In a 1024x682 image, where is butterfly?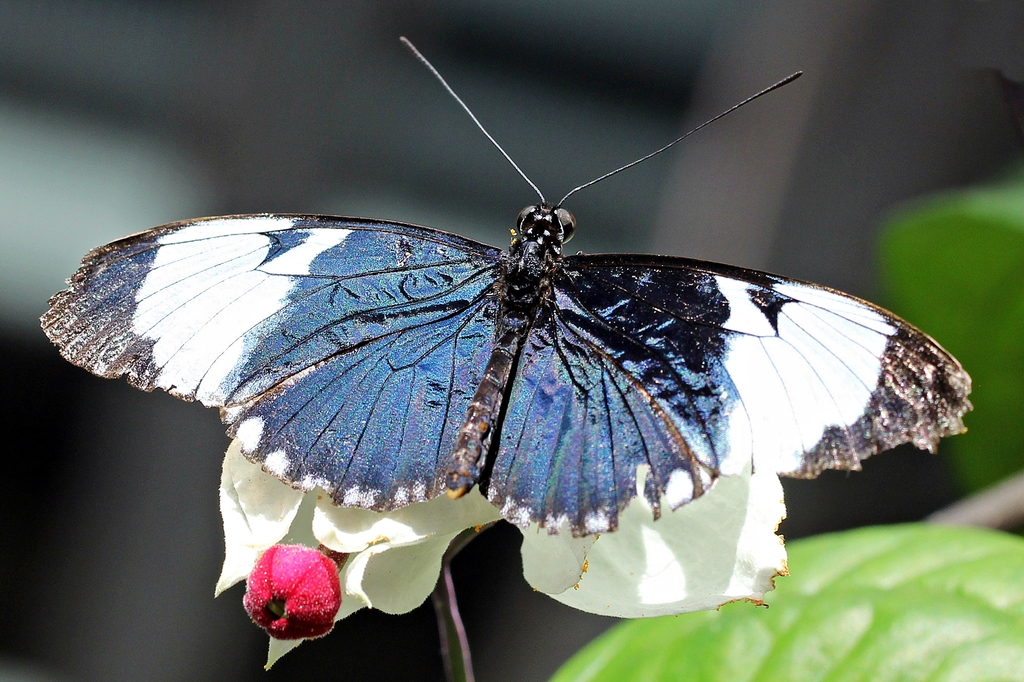
<bbox>57, 24, 985, 637</bbox>.
